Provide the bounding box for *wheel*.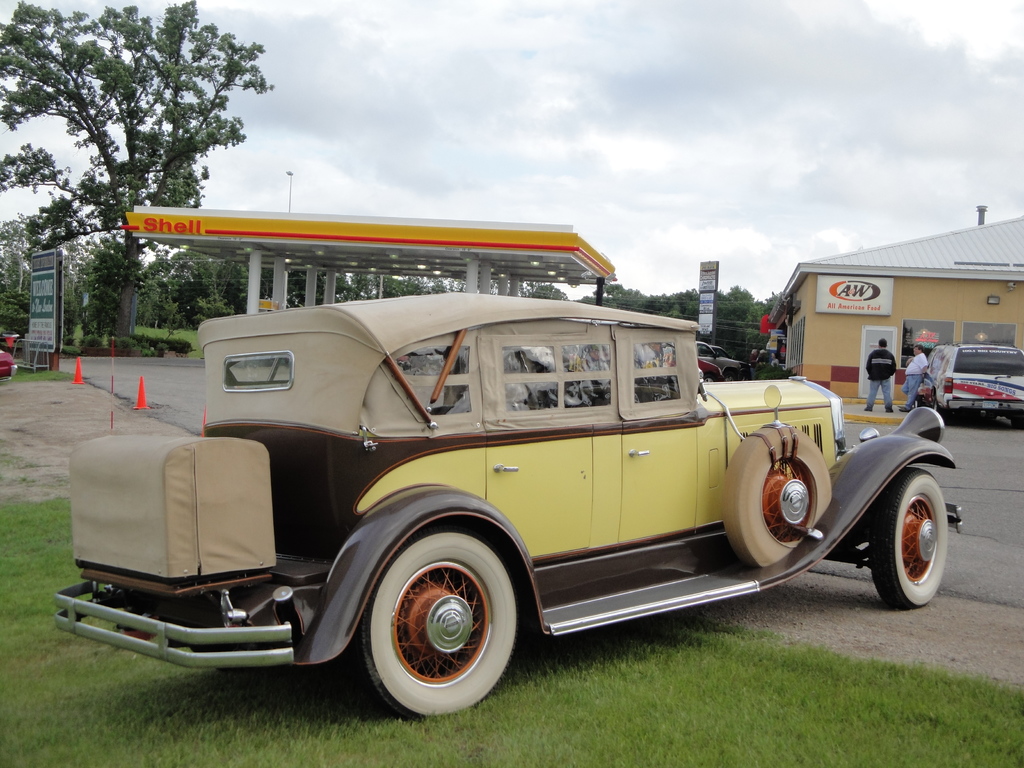
Rect(869, 467, 947, 606).
